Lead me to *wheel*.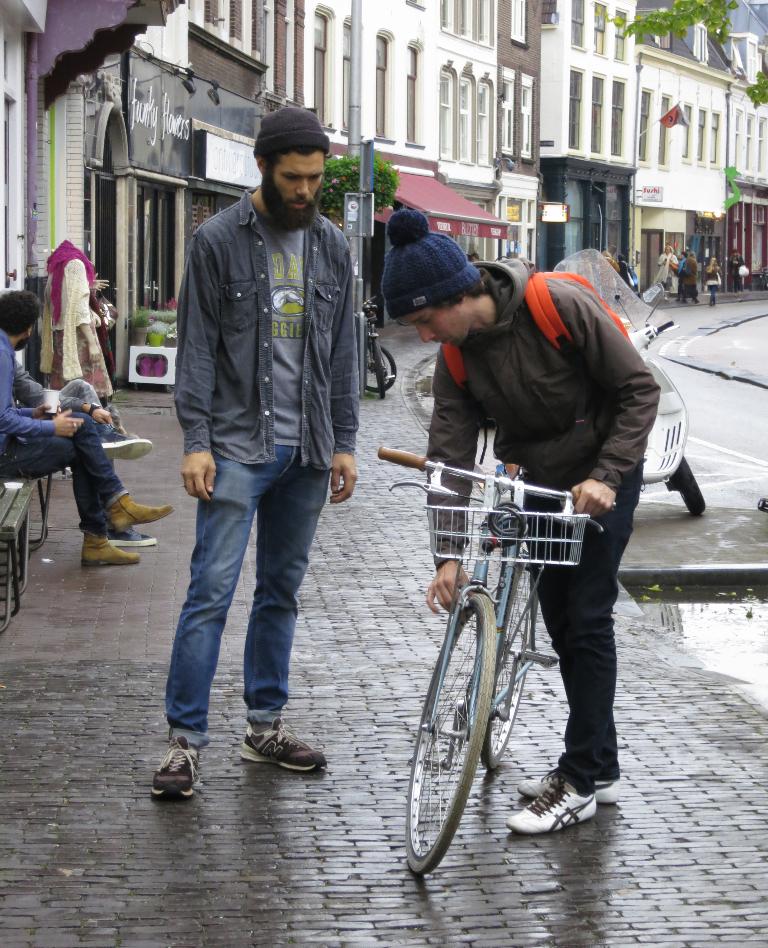
Lead to {"x1": 668, "y1": 456, "x2": 706, "y2": 520}.
